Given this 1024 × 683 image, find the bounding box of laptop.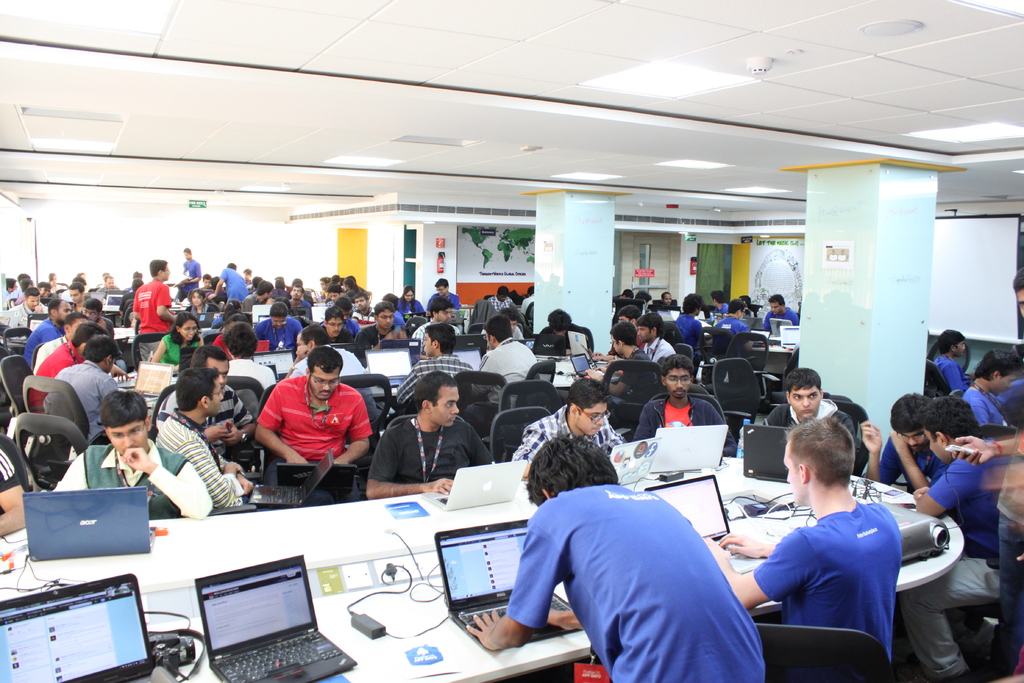
(x1=404, y1=312, x2=426, y2=322).
